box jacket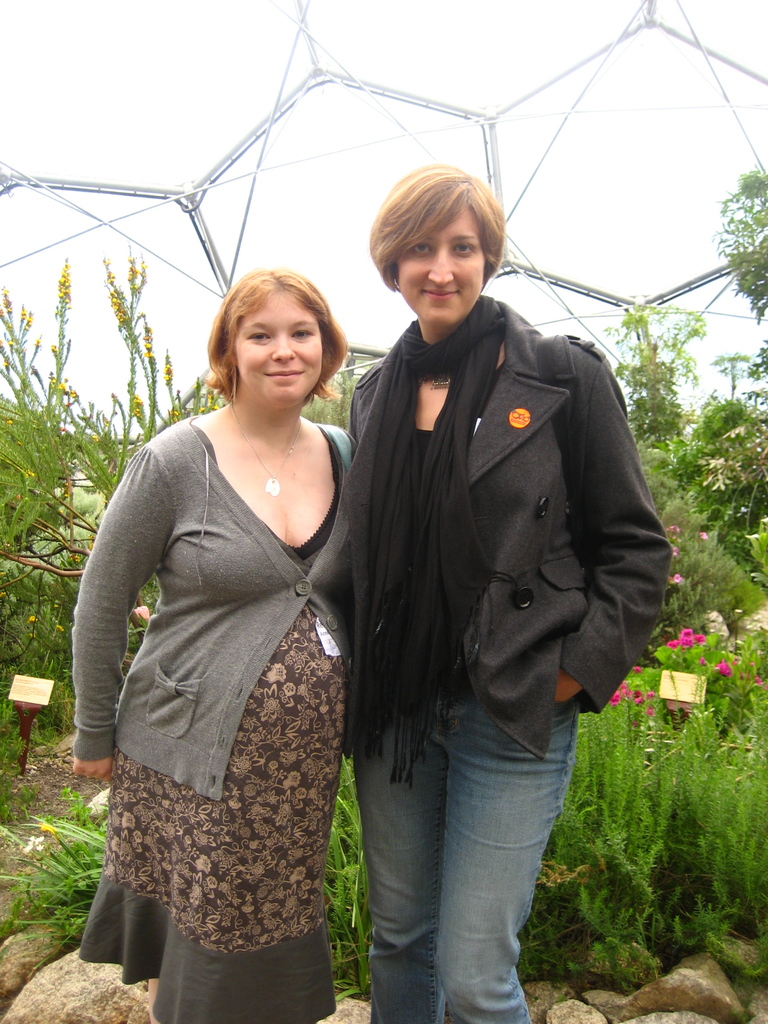
(x1=347, y1=301, x2=672, y2=756)
